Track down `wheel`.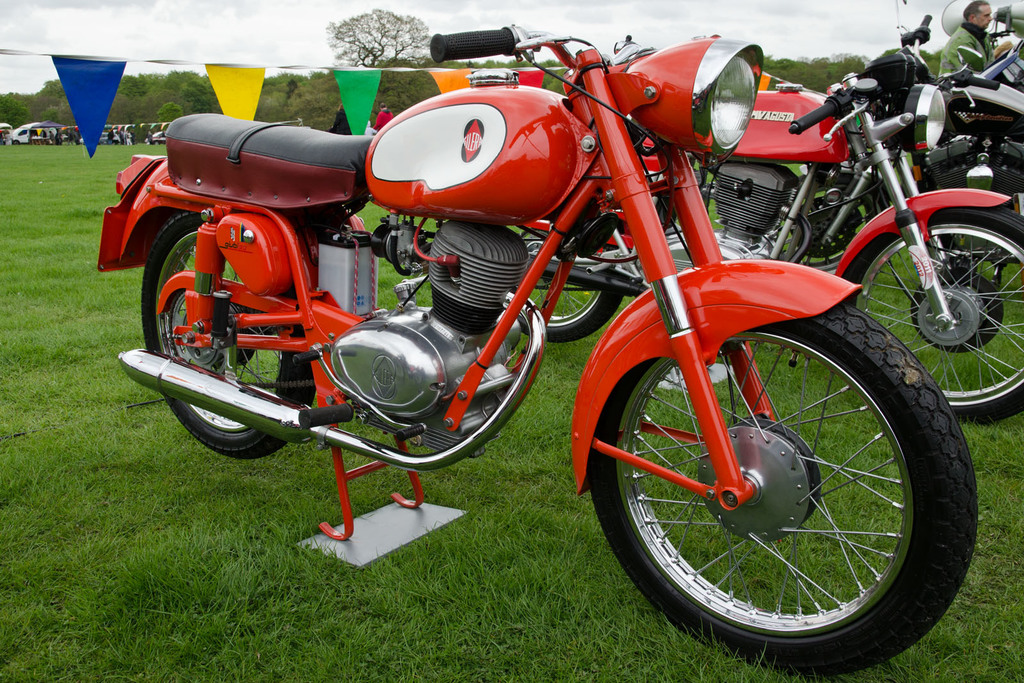
Tracked to (140,211,314,464).
